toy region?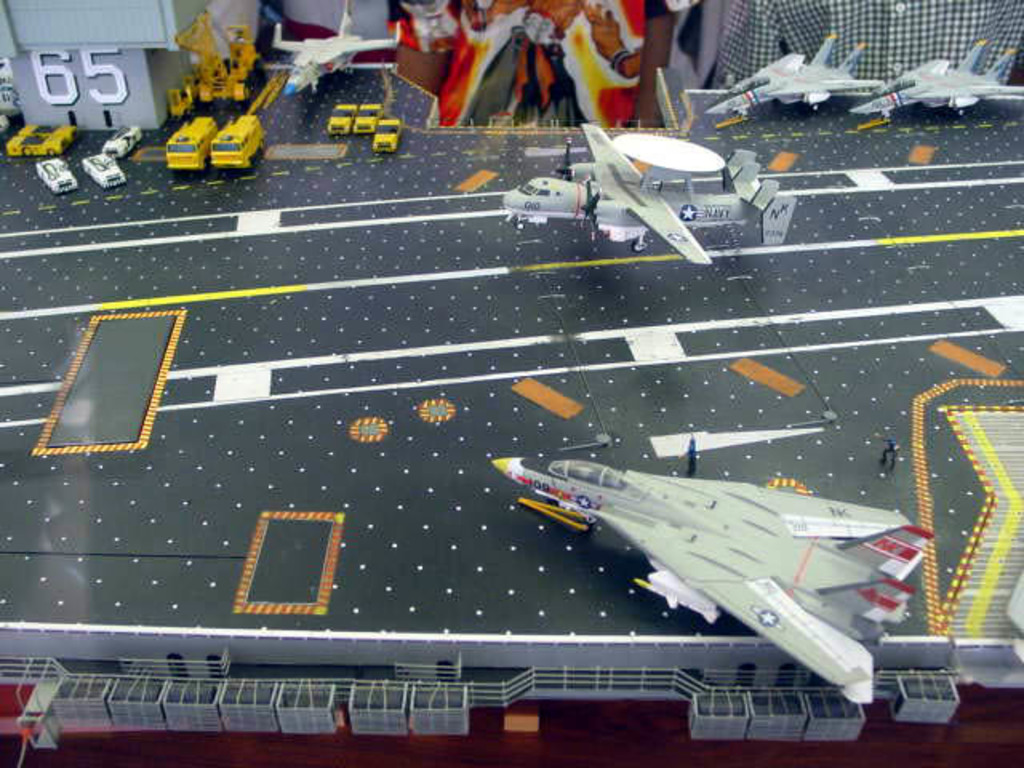
Rect(878, 438, 896, 470)
